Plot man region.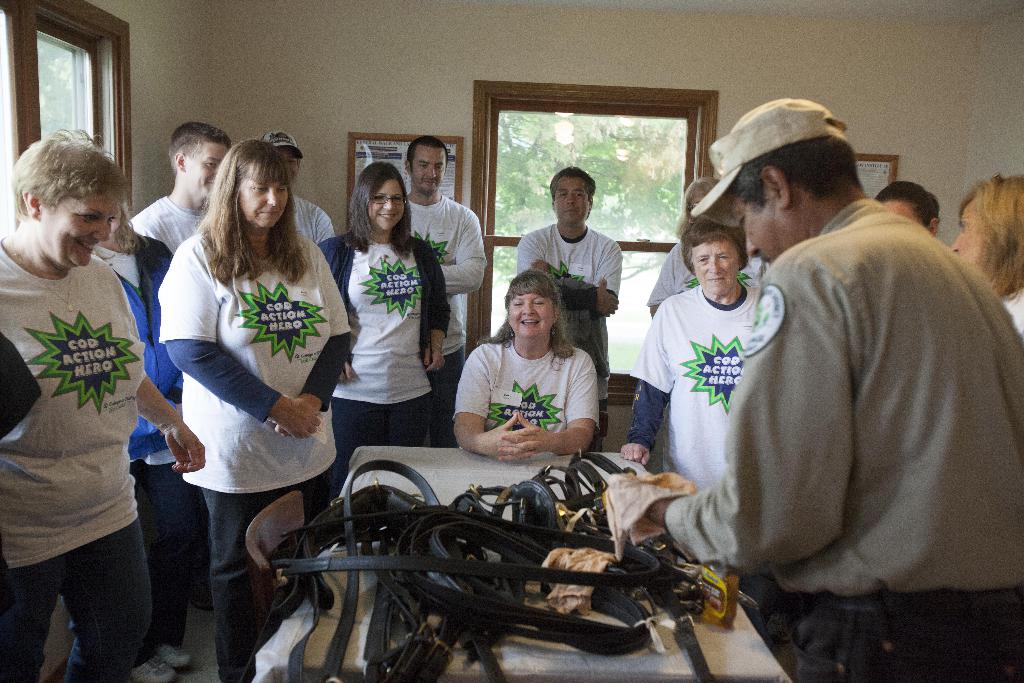
Plotted at crop(127, 126, 228, 604).
